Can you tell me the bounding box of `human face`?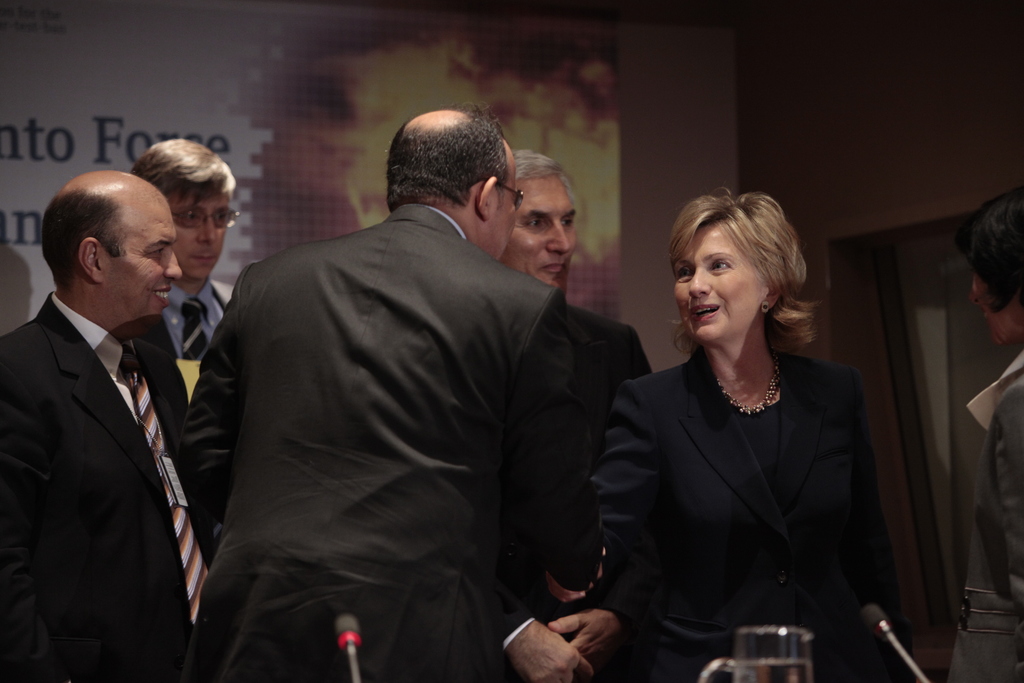
(172, 197, 227, 279).
